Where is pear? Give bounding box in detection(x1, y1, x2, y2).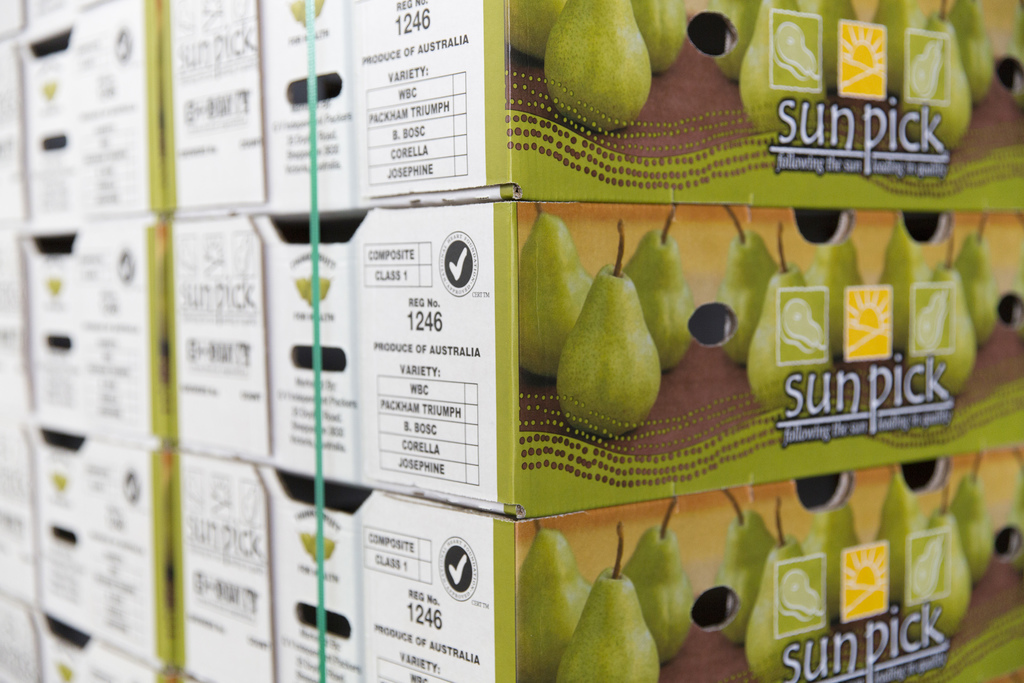
detection(520, 210, 596, 374).
